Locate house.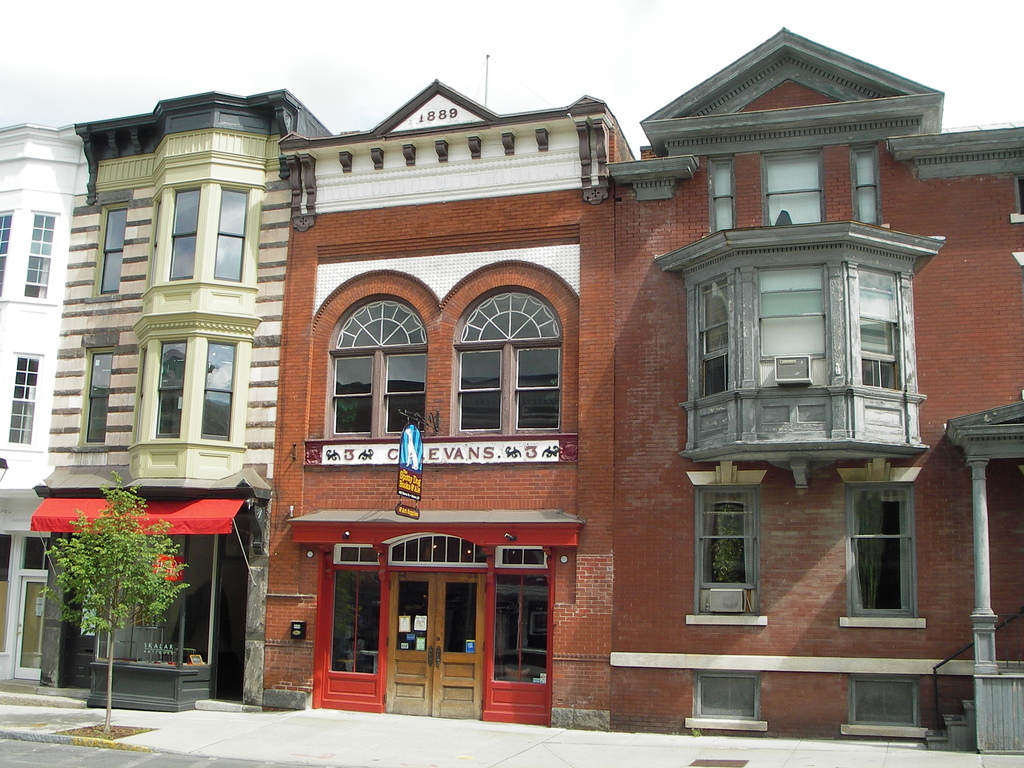
Bounding box: bbox(21, 84, 326, 576).
